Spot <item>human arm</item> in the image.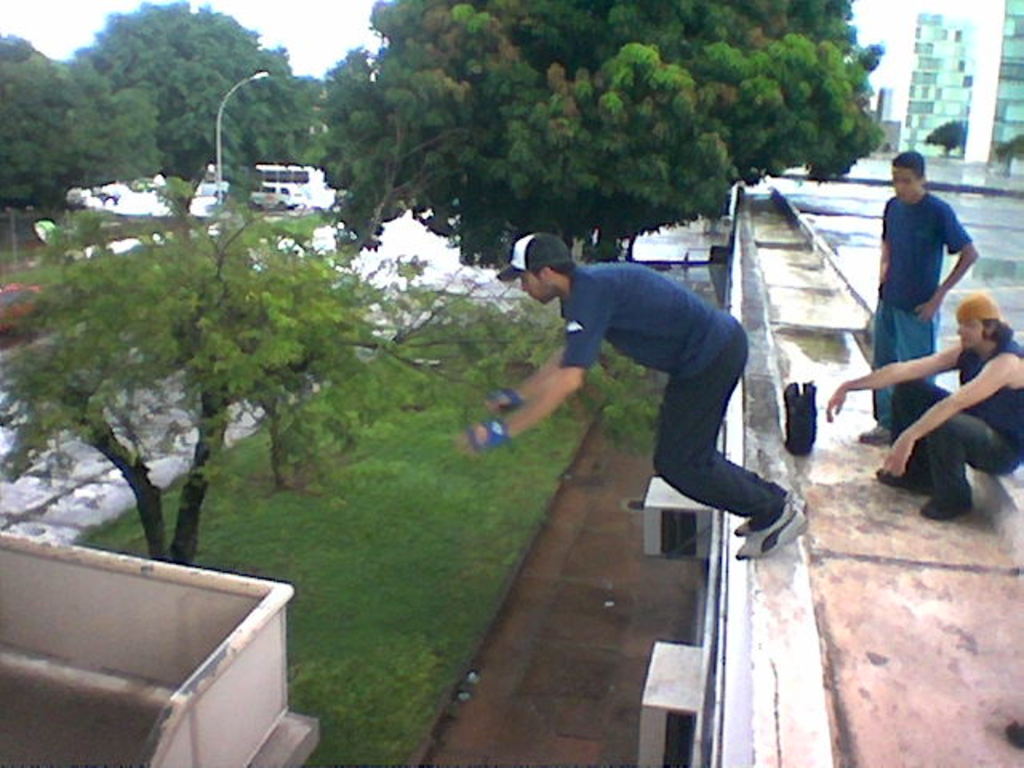
<item>human arm</item> found at {"x1": 462, "y1": 275, "x2": 606, "y2": 453}.
